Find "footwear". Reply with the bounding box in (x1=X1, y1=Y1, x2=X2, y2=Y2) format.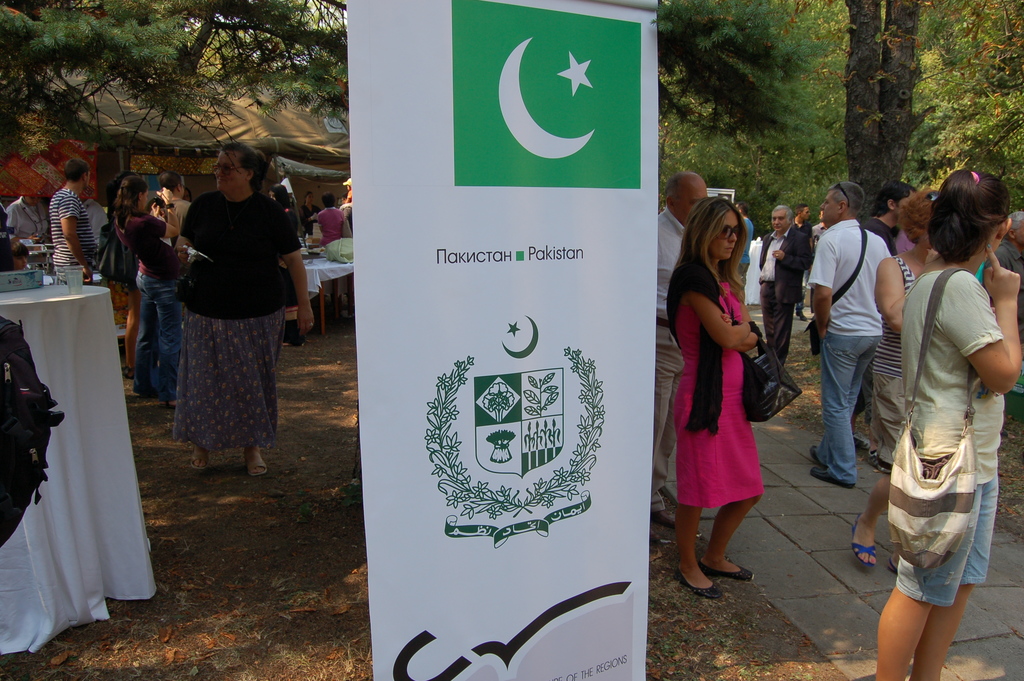
(x1=808, y1=463, x2=855, y2=487).
